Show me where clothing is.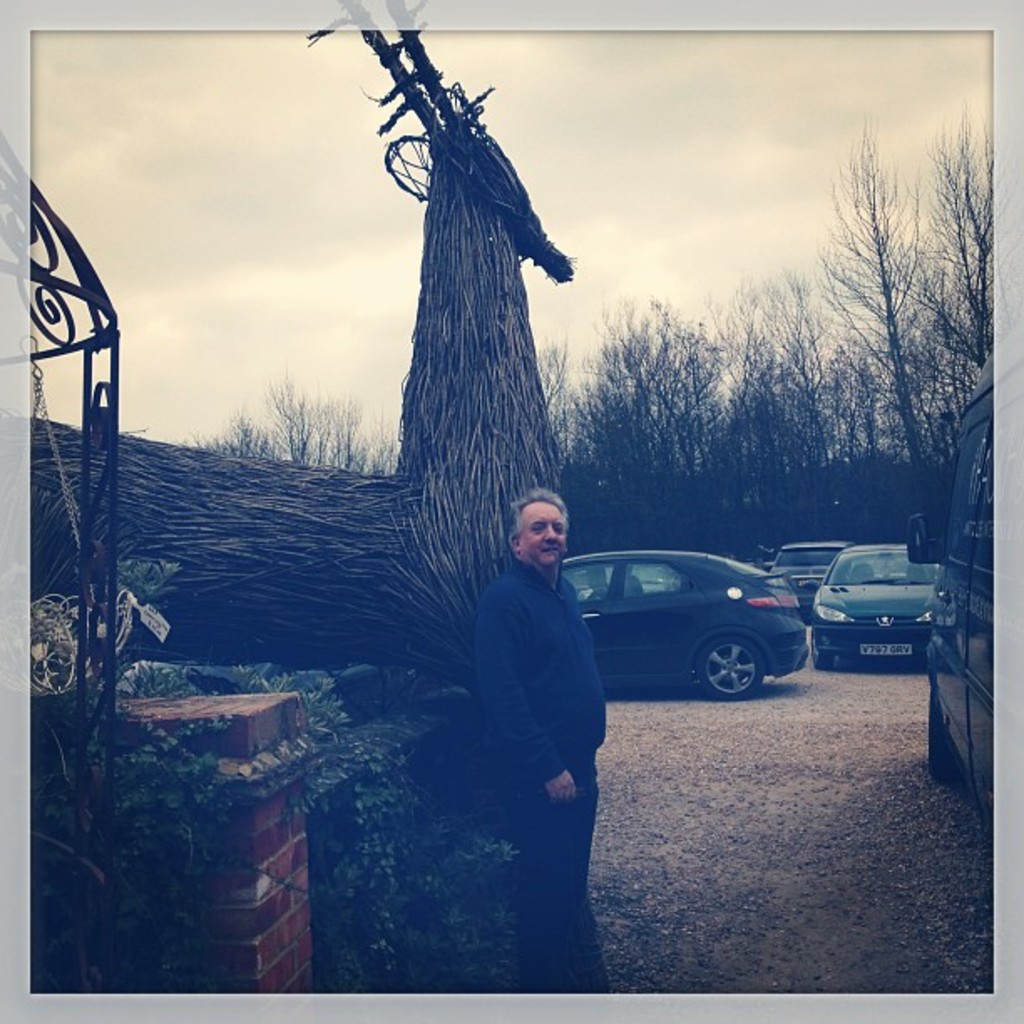
clothing is at pyautogui.locateOnScreen(405, 445, 621, 950).
